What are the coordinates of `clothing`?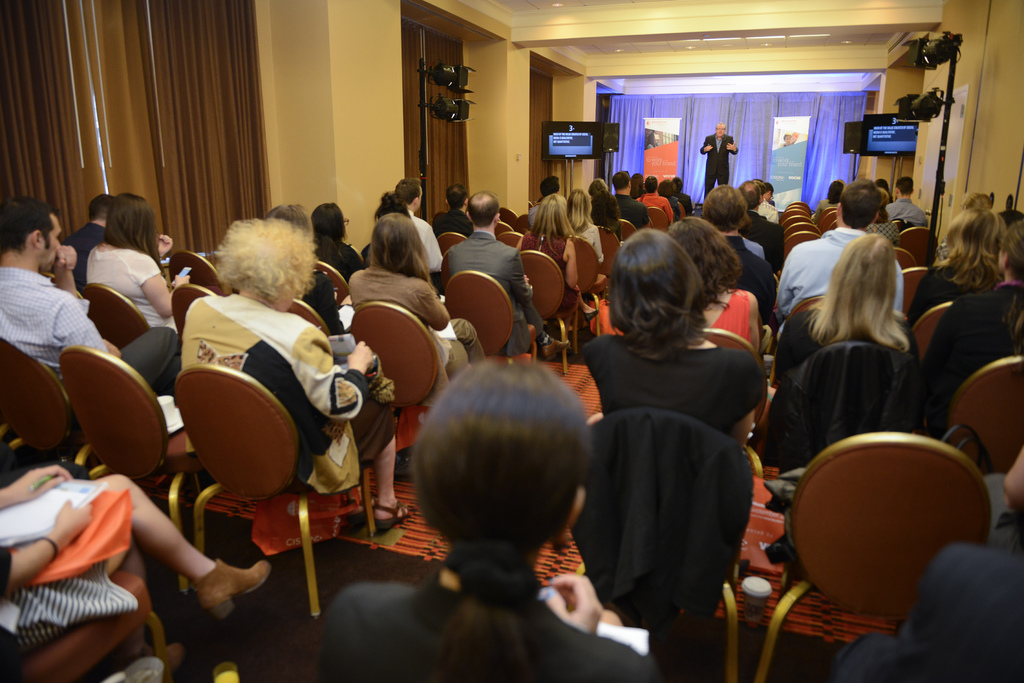
[346, 265, 488, 400].
